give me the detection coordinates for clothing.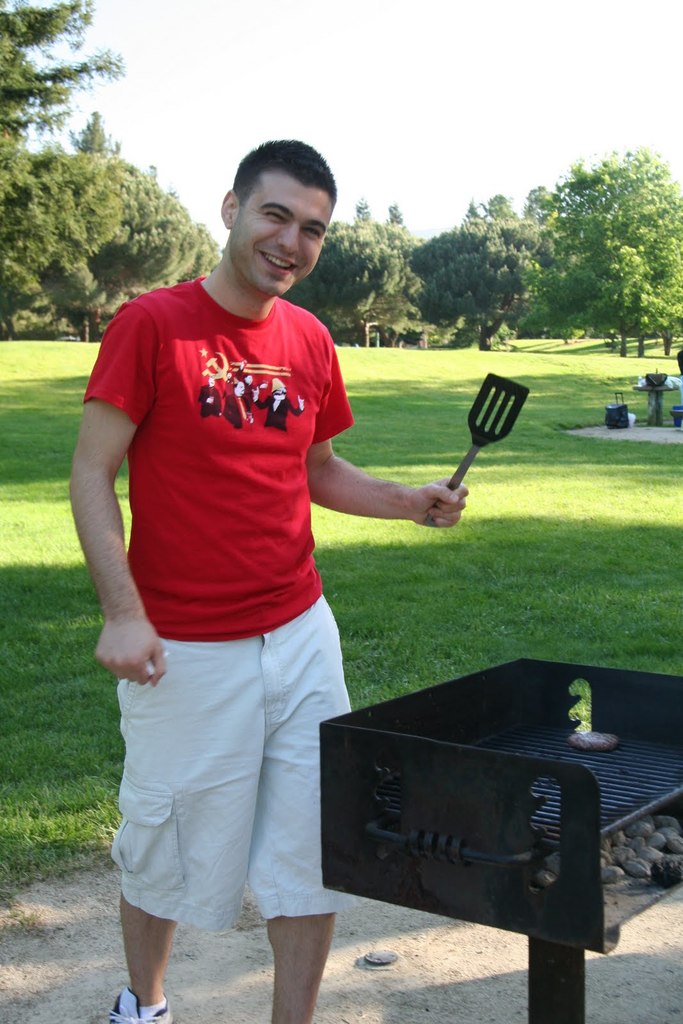
select_region(74, 341, 383, 952).
